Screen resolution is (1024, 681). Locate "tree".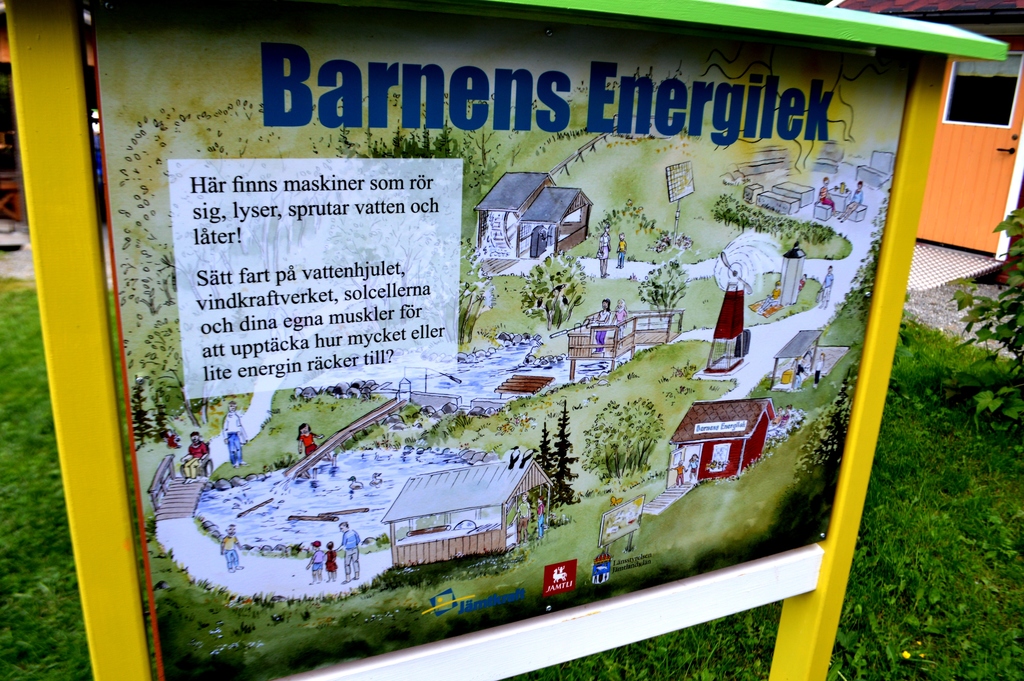
(536, 418, 552, 475).
